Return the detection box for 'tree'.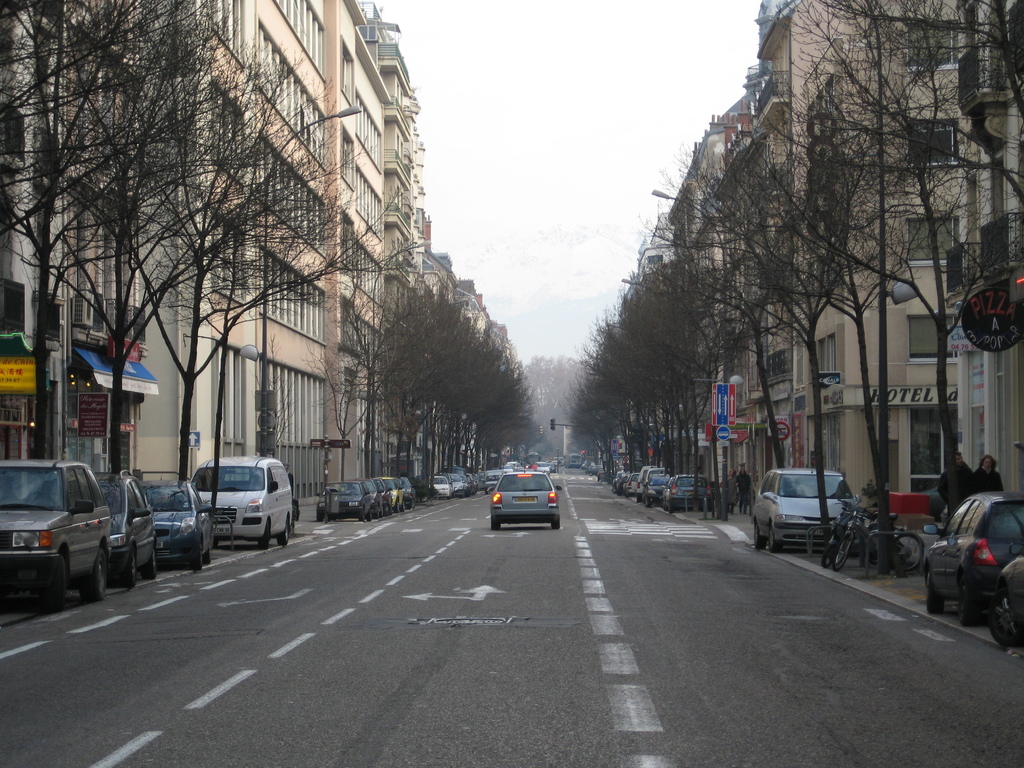
region(787, 0, 959, 474).
